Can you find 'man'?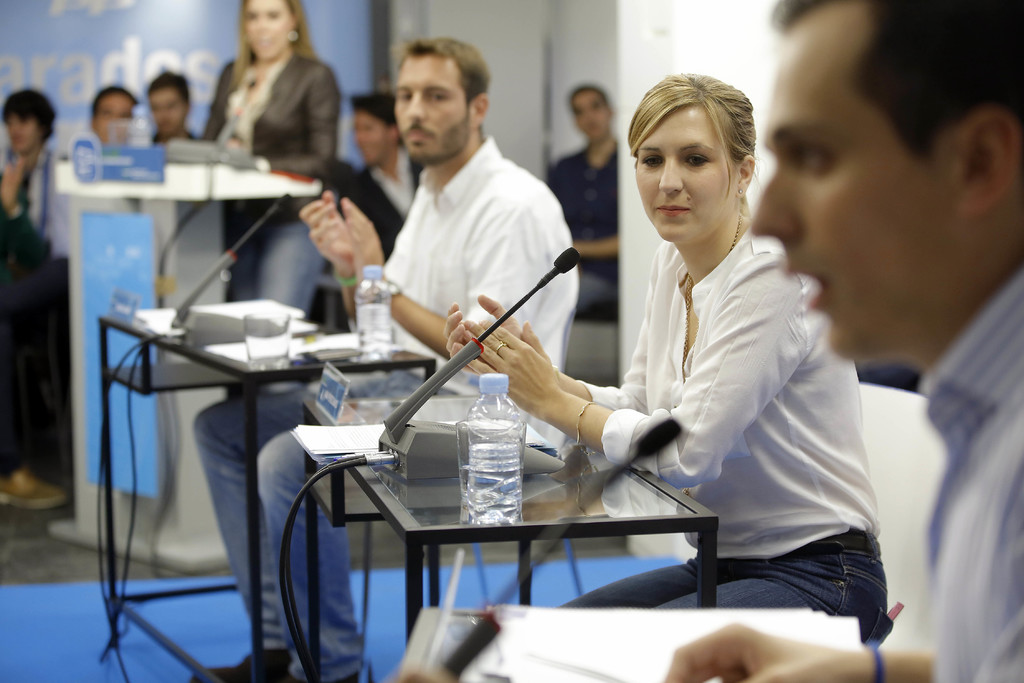
Yes, bounding box: <bbox>186, 27, 587, 682</bbox>.
